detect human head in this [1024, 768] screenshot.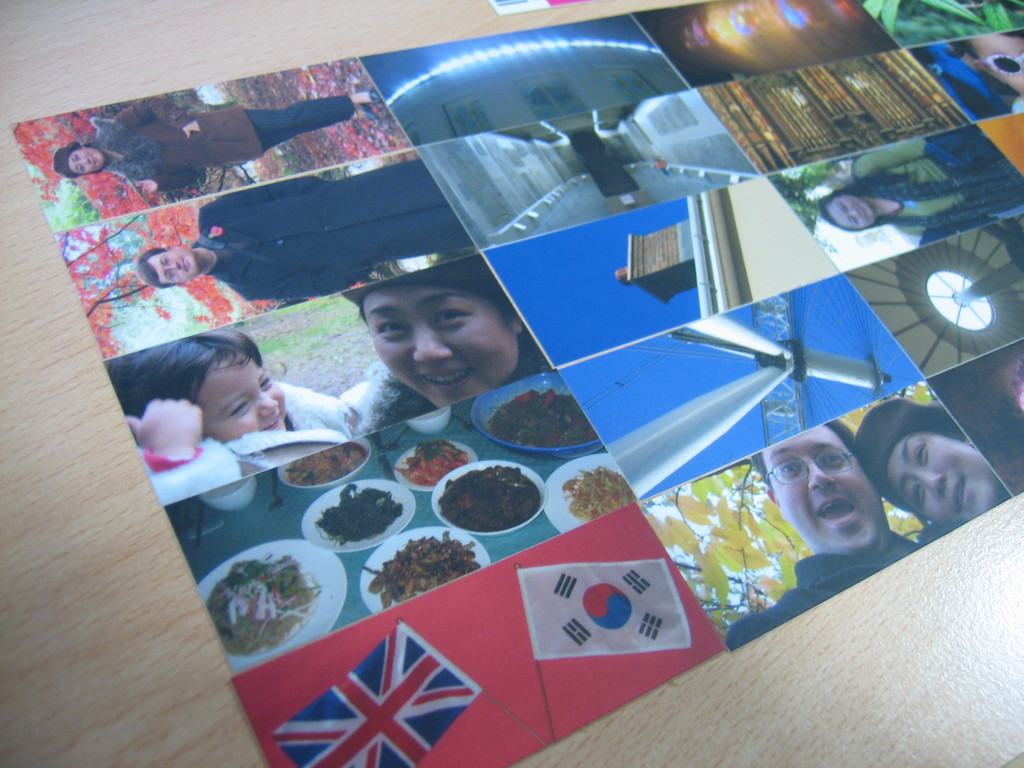
Detection: [x1=134, y1=242, x2=198, y2=288].
